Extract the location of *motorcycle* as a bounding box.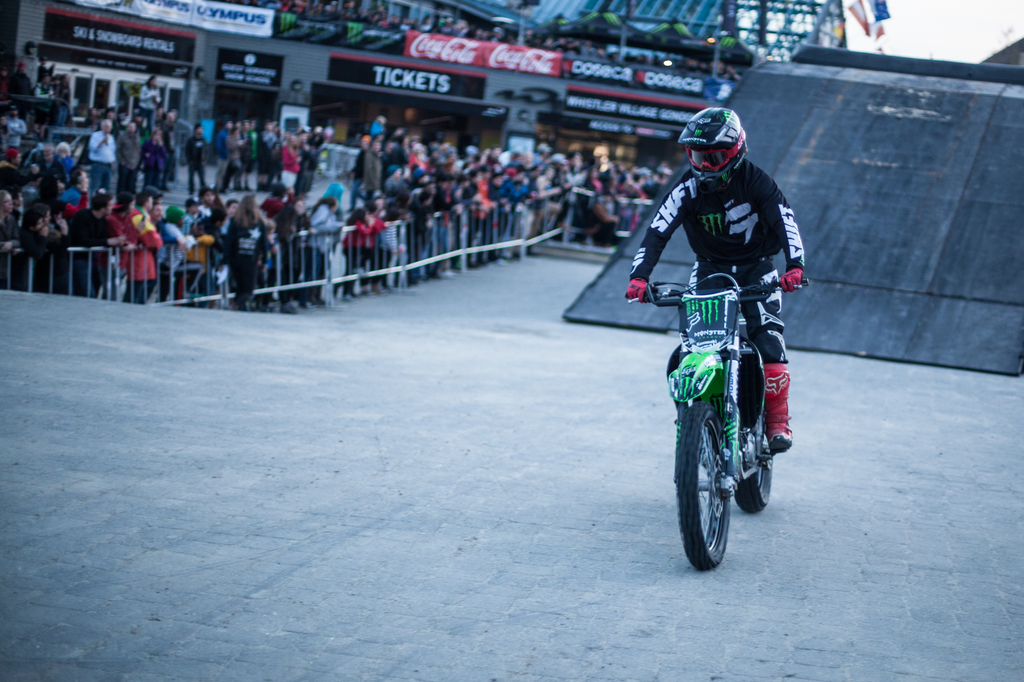
x1=641 y1=250 x2=796 y2=561.
